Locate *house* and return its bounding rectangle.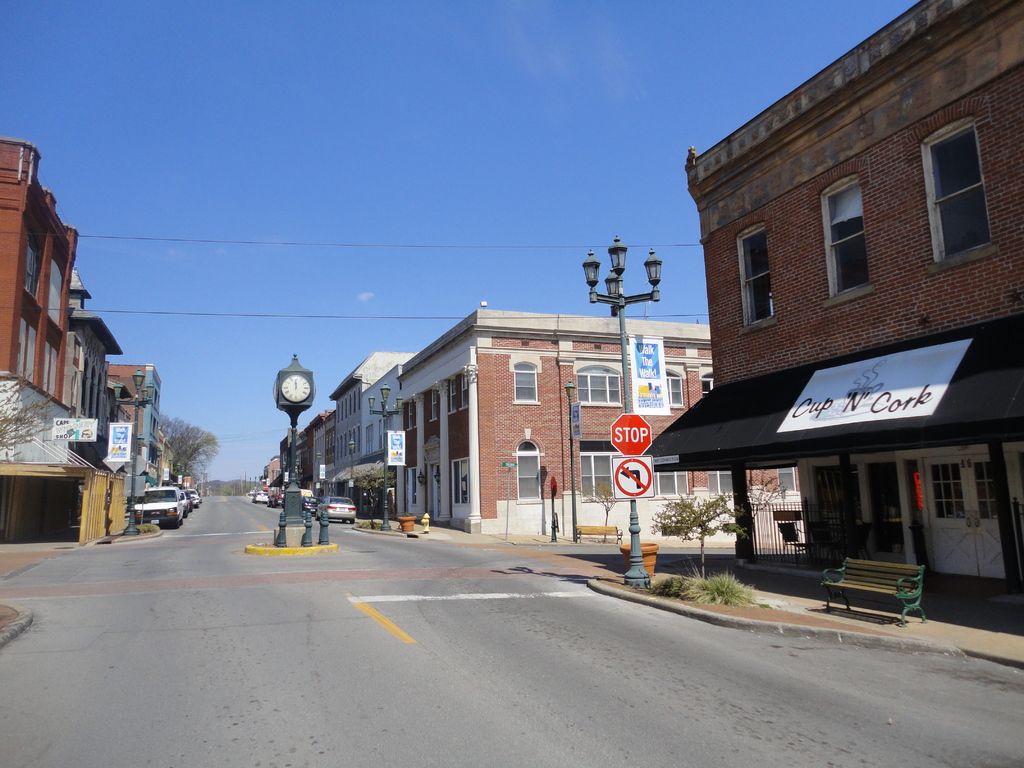
locate(632, 0, 1023, 602).
